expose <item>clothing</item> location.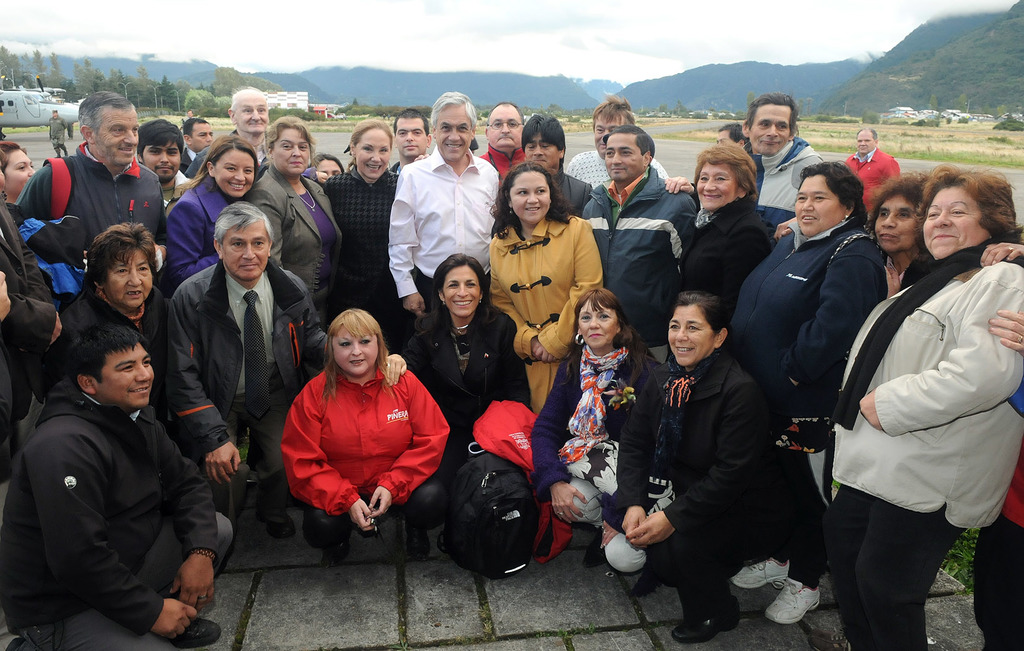
Exposed at box(826, 234, 1023, 650).
